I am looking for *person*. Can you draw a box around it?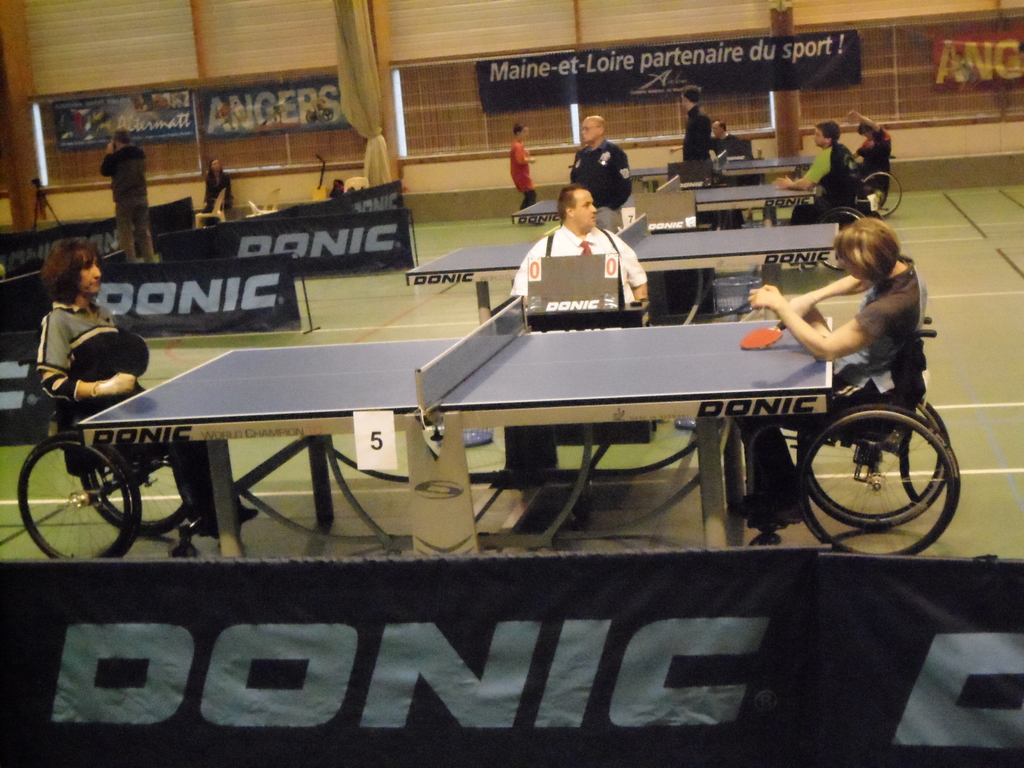
Sure, the bounding box is BBox(99, 125, 154, 269).
